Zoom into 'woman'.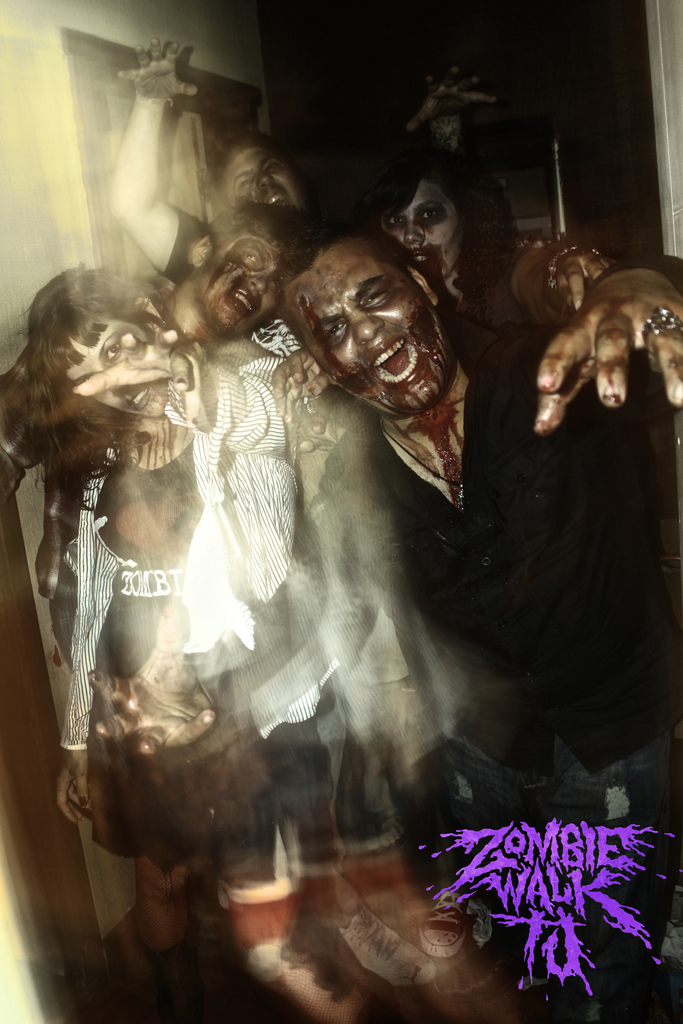
Zoom target: box(0, 244, 349, 991).
